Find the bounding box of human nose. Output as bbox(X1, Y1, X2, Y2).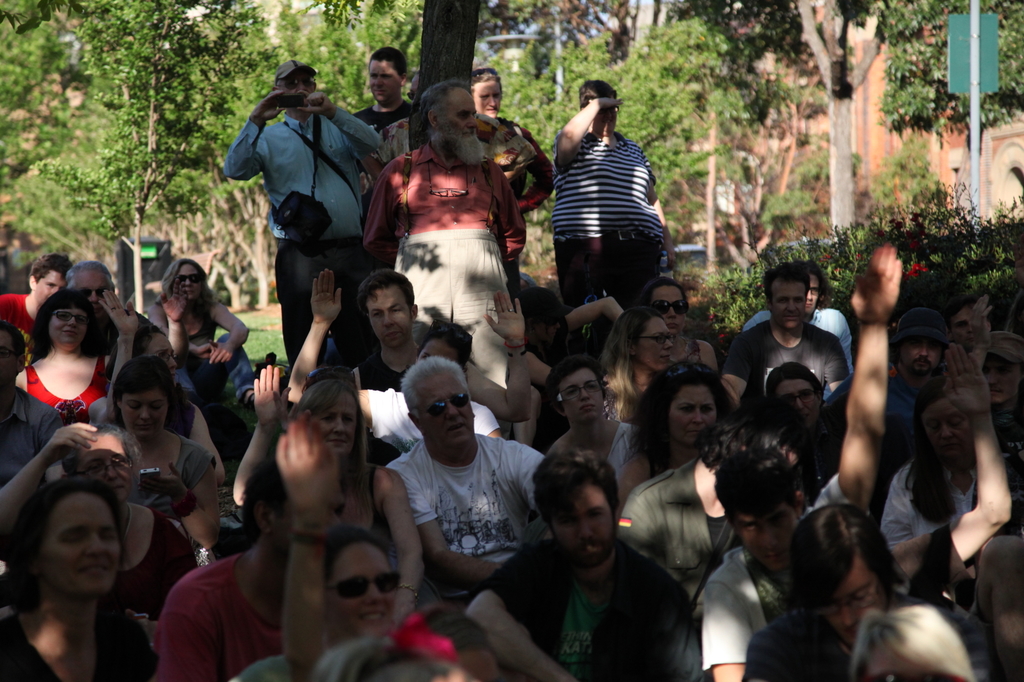
bbox(383, 312, 396, 328).
